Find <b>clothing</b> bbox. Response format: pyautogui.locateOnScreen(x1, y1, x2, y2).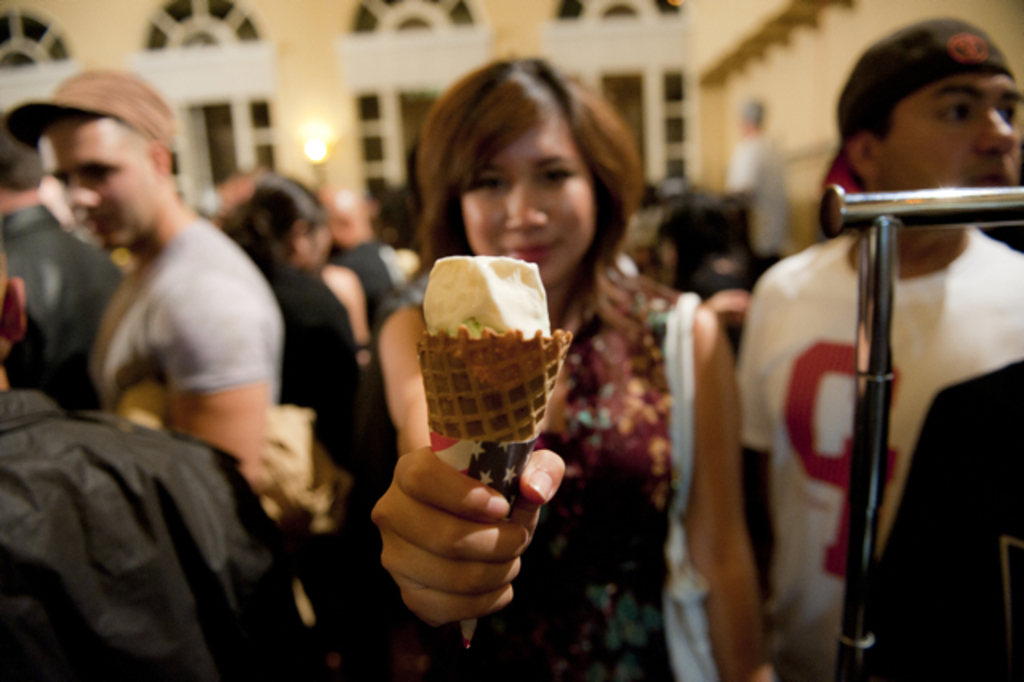
pyautogui.locateOnScreen(90, 208, 288, 527).
